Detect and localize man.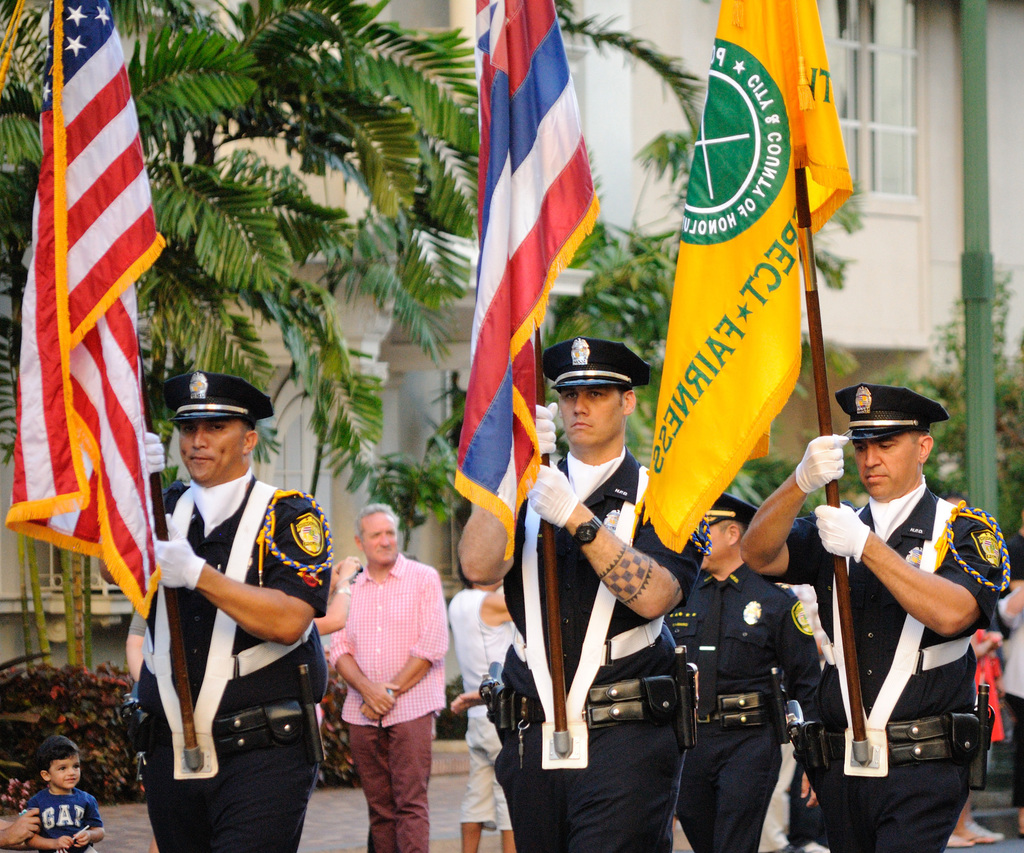
Localized at l=447, t=341, r=712, b=852.
